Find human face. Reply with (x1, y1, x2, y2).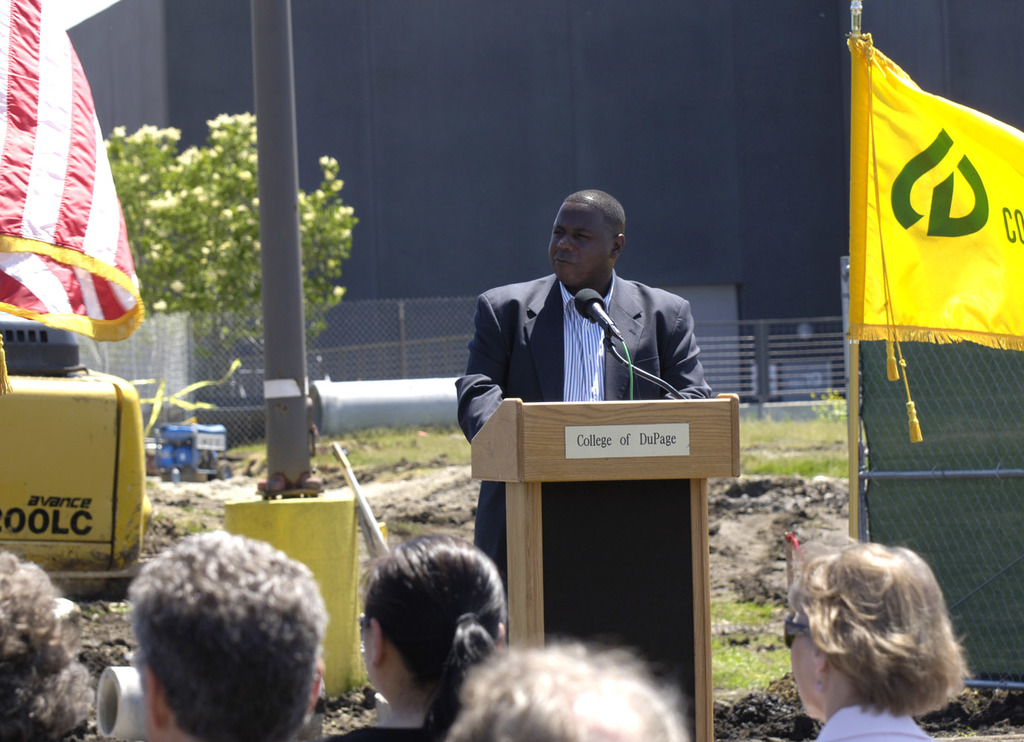
(790, 614, 812, 718).
